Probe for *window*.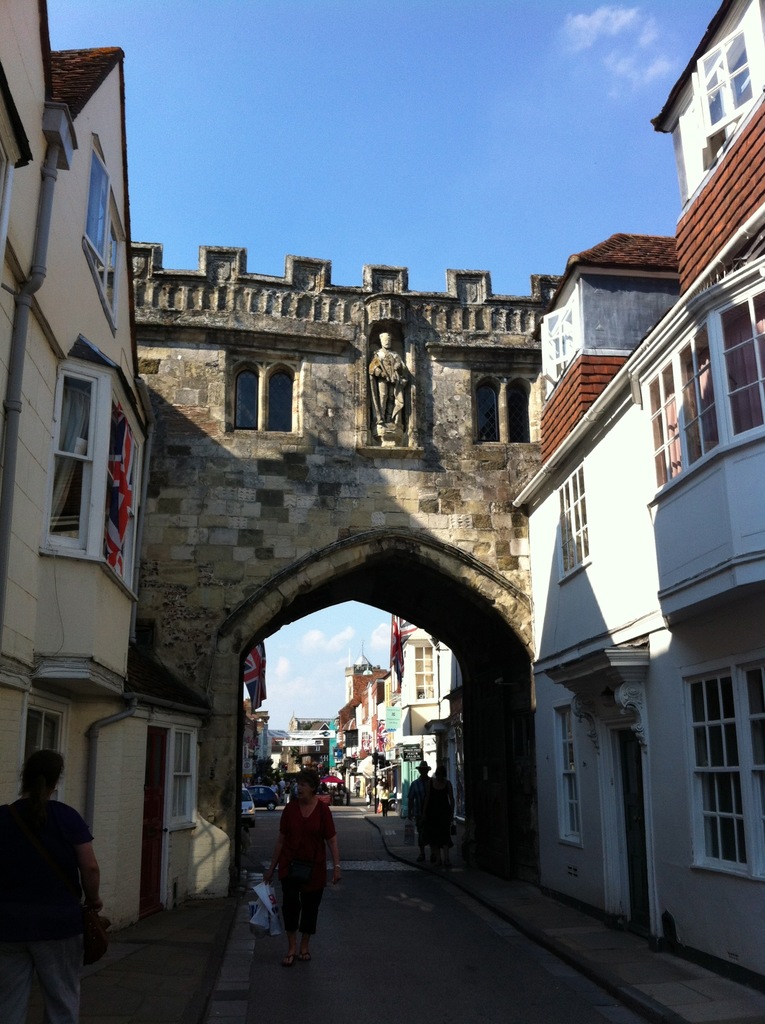
Probe result: [692,1,764,168].
